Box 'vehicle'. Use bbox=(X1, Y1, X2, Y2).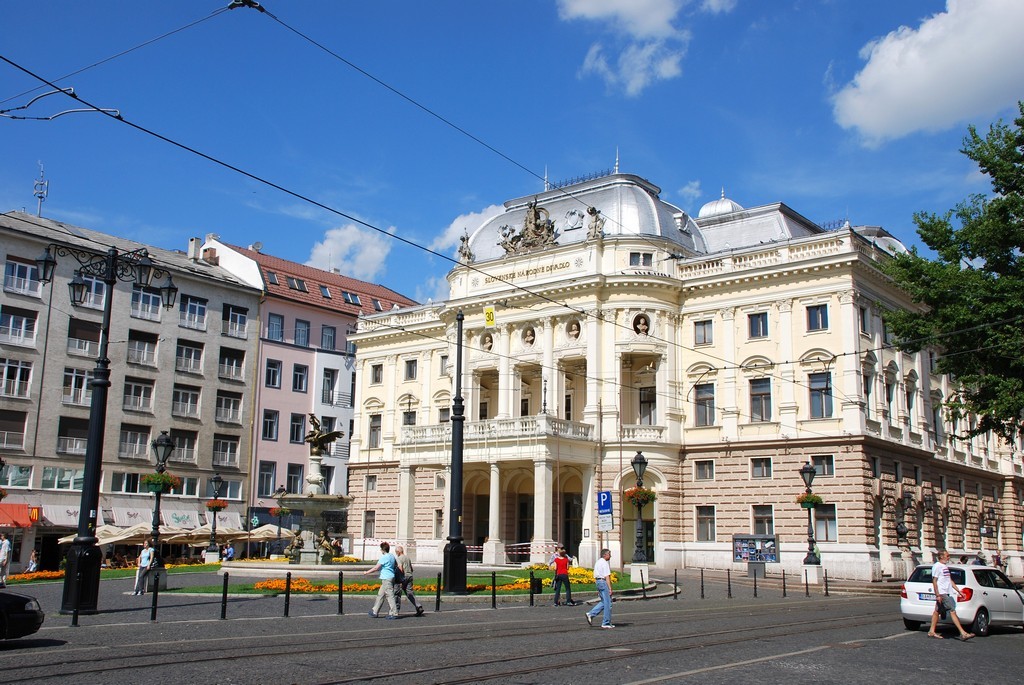
bbox=(0, 590, 52, 640).
